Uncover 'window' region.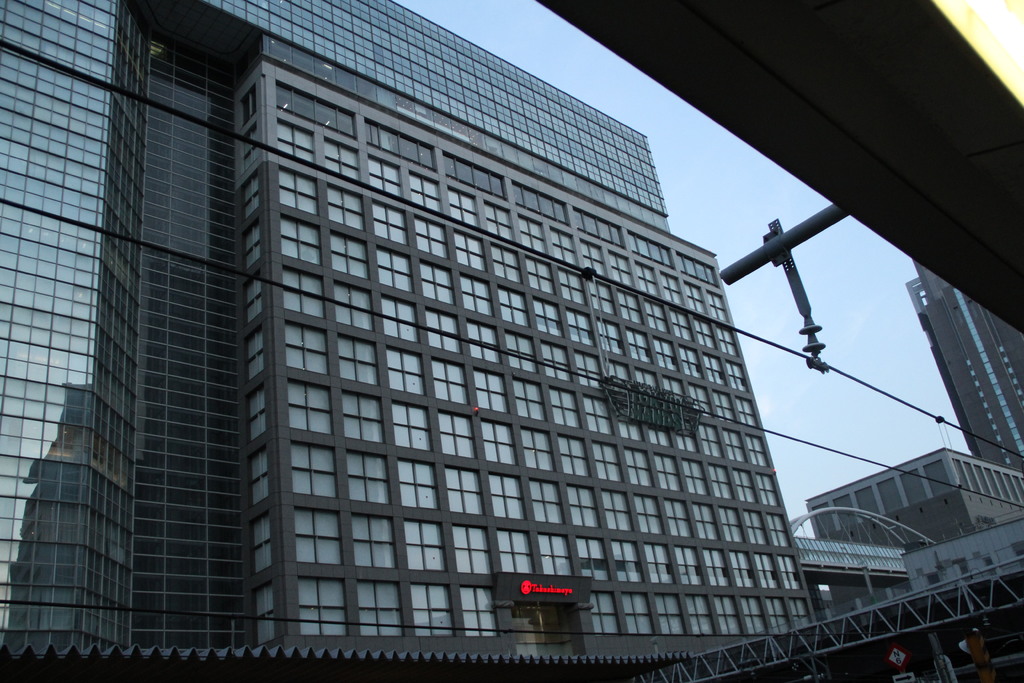
Uncovered: bbox=(520, 248, 553, 294).
